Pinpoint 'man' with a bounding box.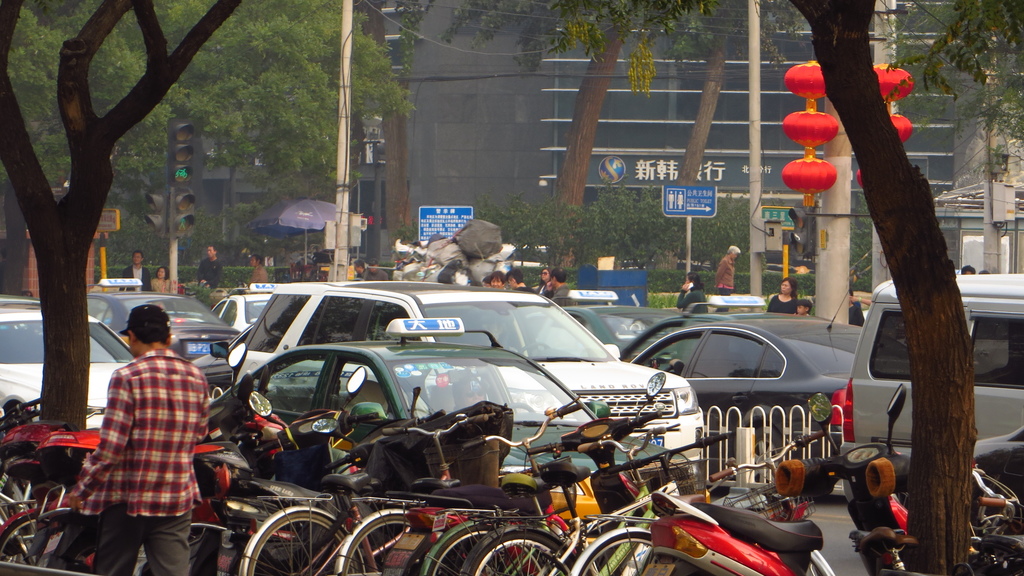
x1=710, y1=239, x2=735, y2=300.
